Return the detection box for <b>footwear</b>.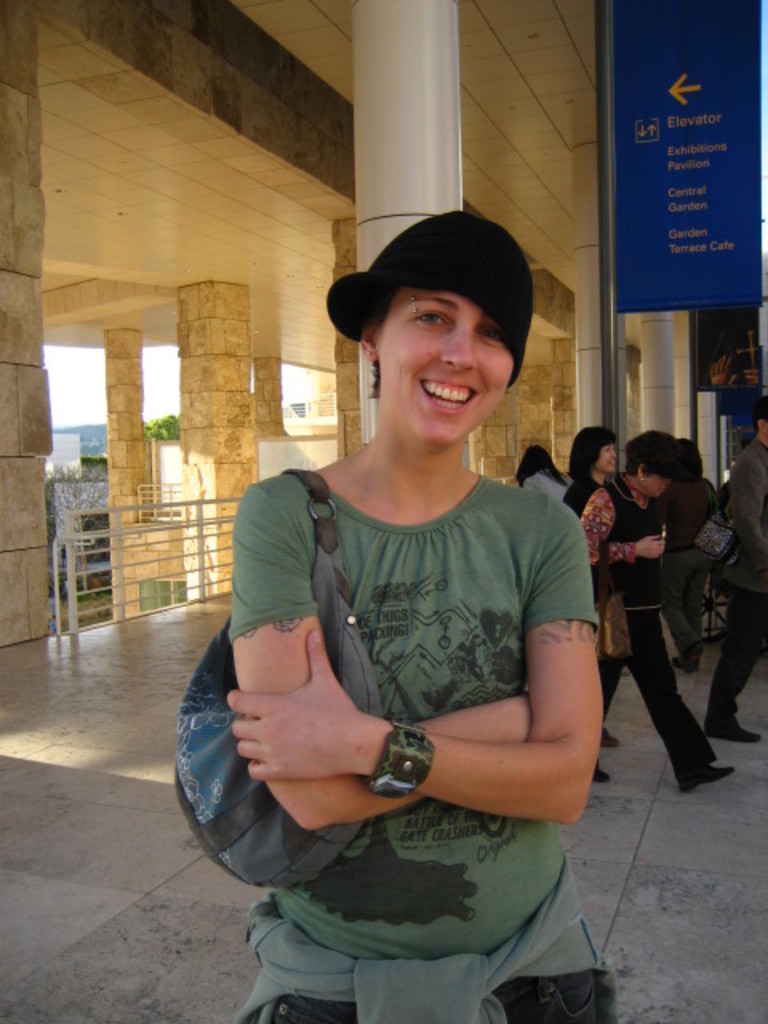
box(592, 730, 624, 750).
